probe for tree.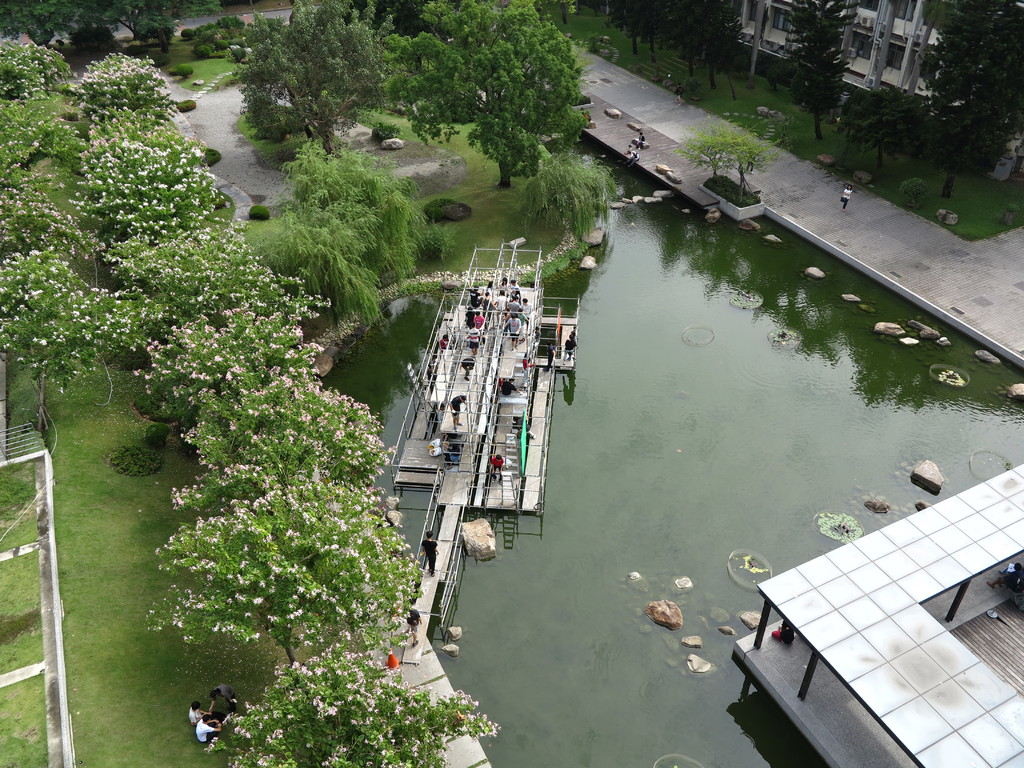
Probe result: [left=71, top=53, right=165, bottom=127].
